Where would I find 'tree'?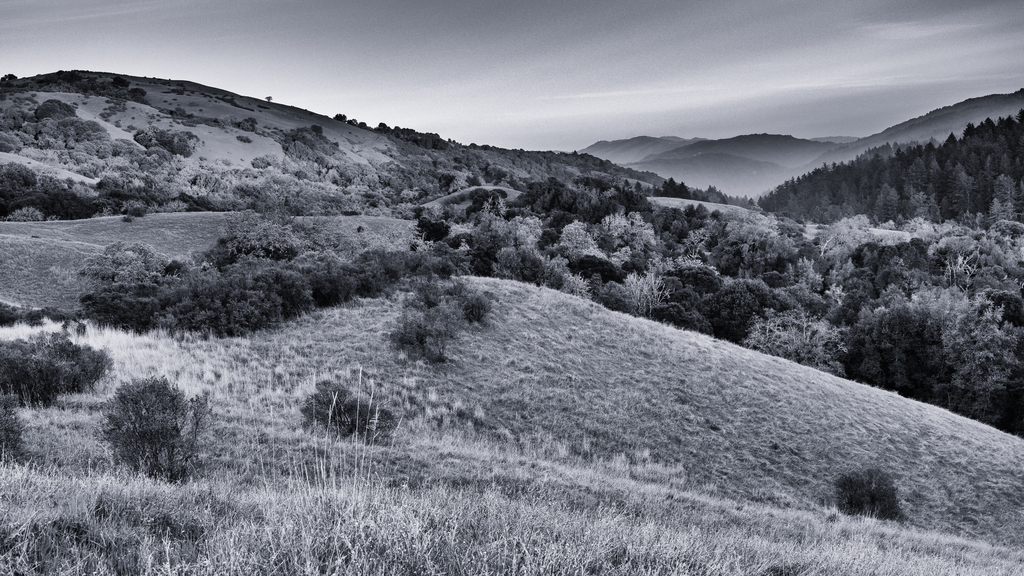
At <box>771,110,1020,219</box>.
